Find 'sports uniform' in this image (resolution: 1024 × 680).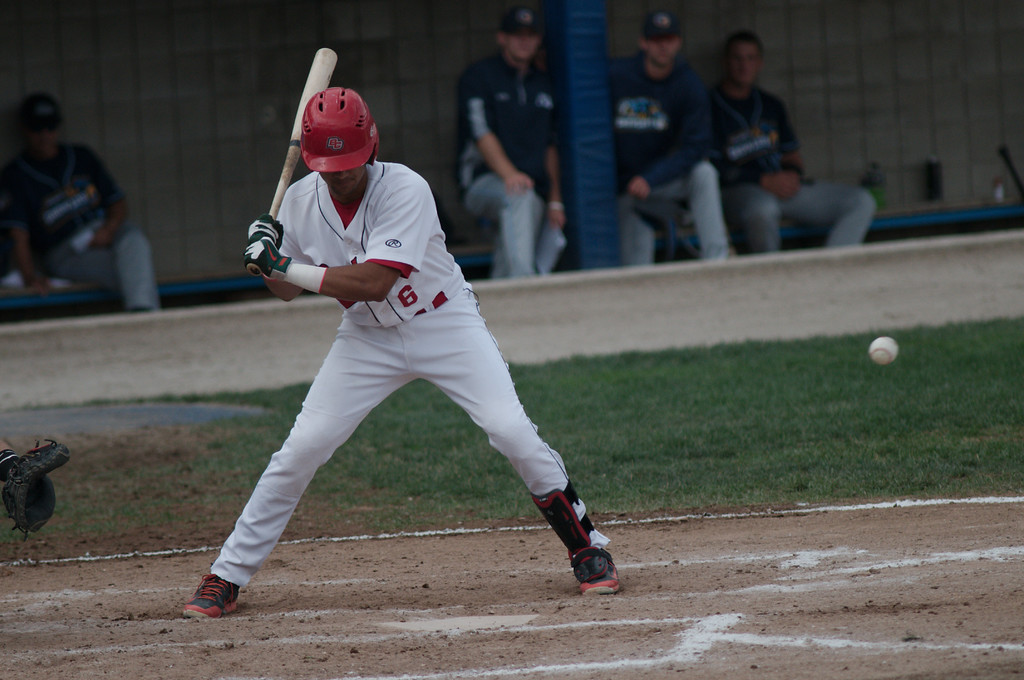
locate(0, 90, 165, 315).
